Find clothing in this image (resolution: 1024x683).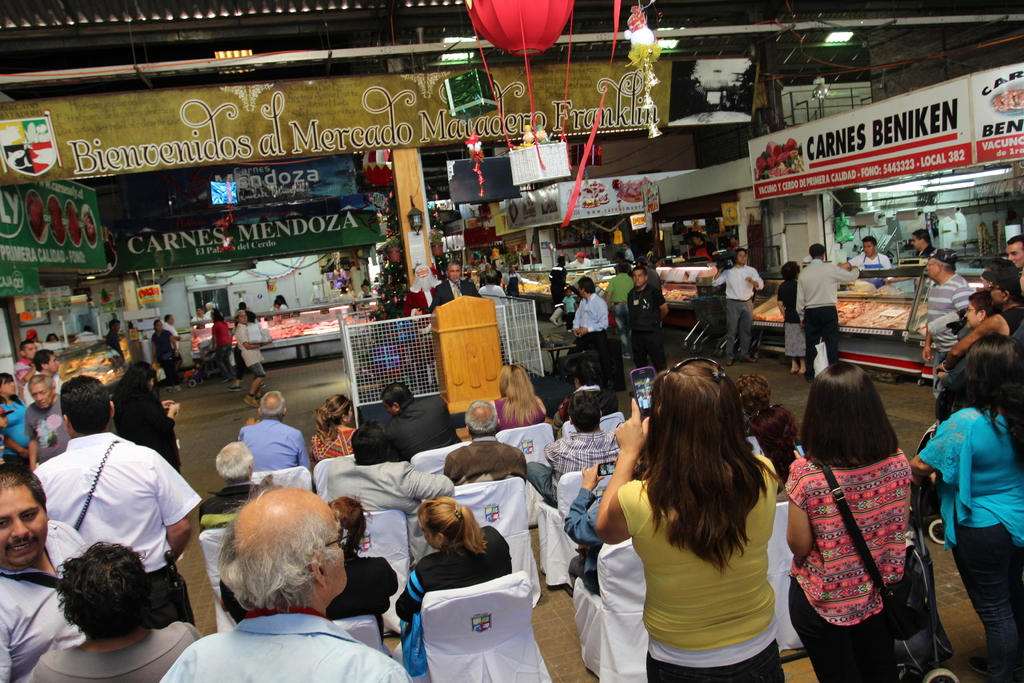
BBox(569, 256, 588, 267).
